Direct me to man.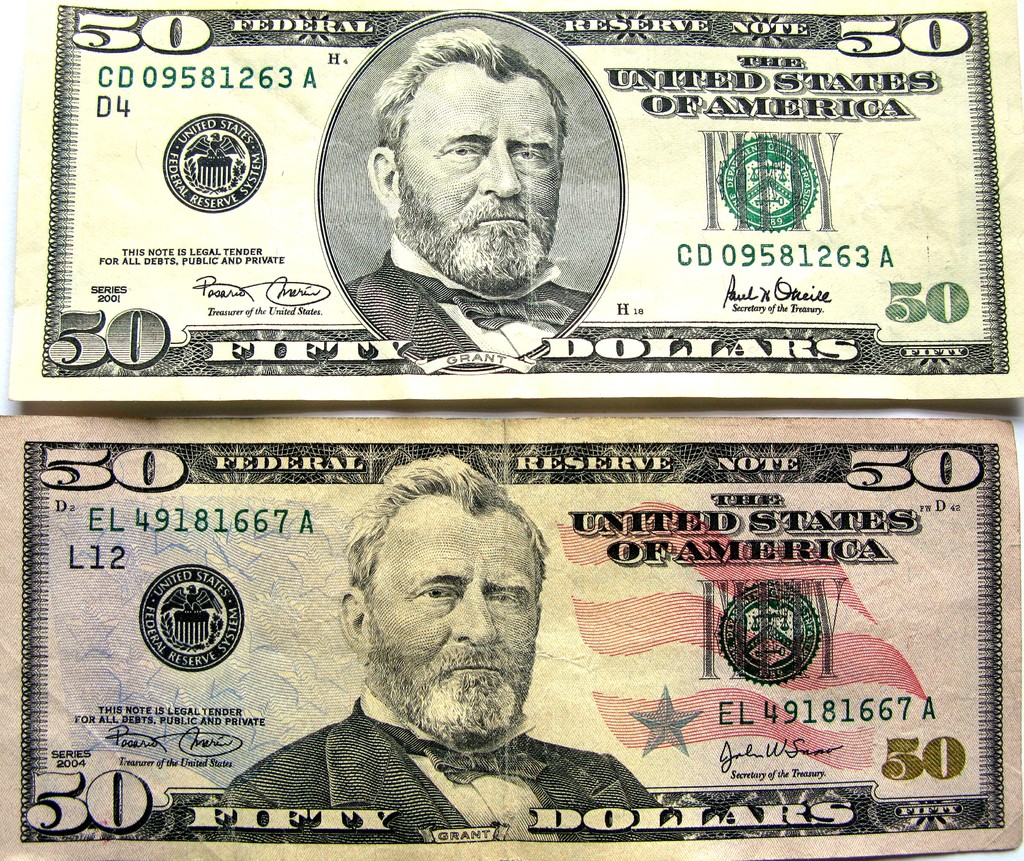
Direction: (214, 481, 662, 828).
